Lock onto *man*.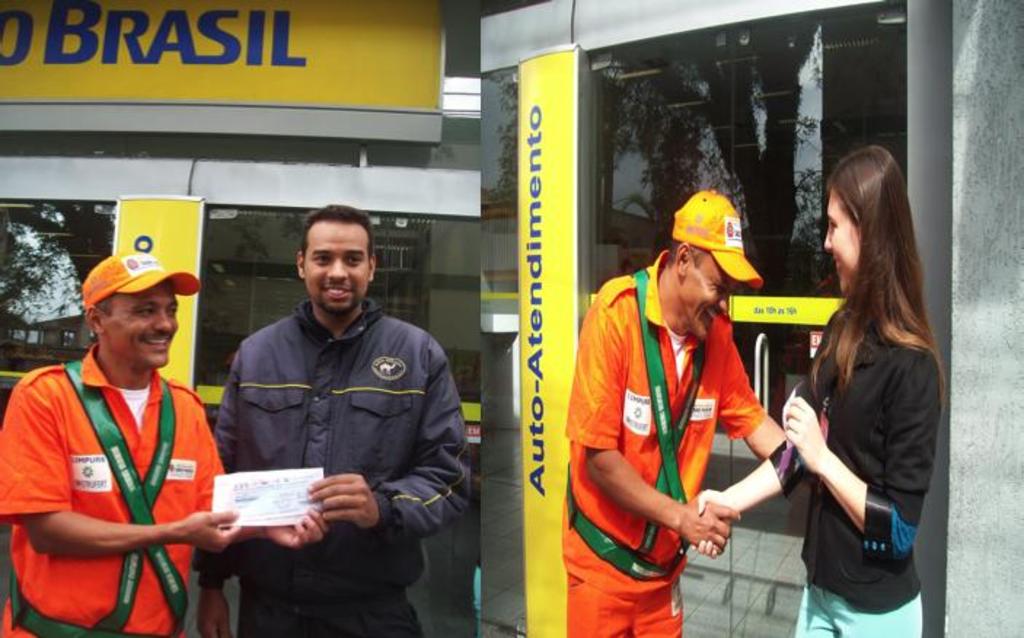
Locked: rect(200, 192, 462, 623).
